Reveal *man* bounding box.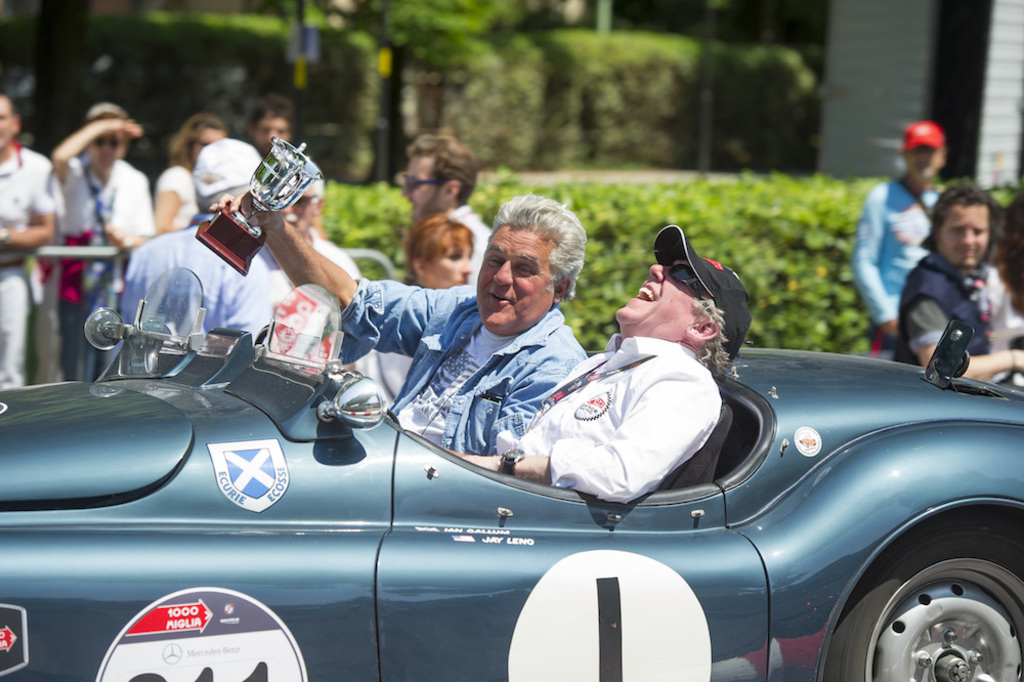
Revealed: x1=0, y1=89, x2=55, y2=385.
